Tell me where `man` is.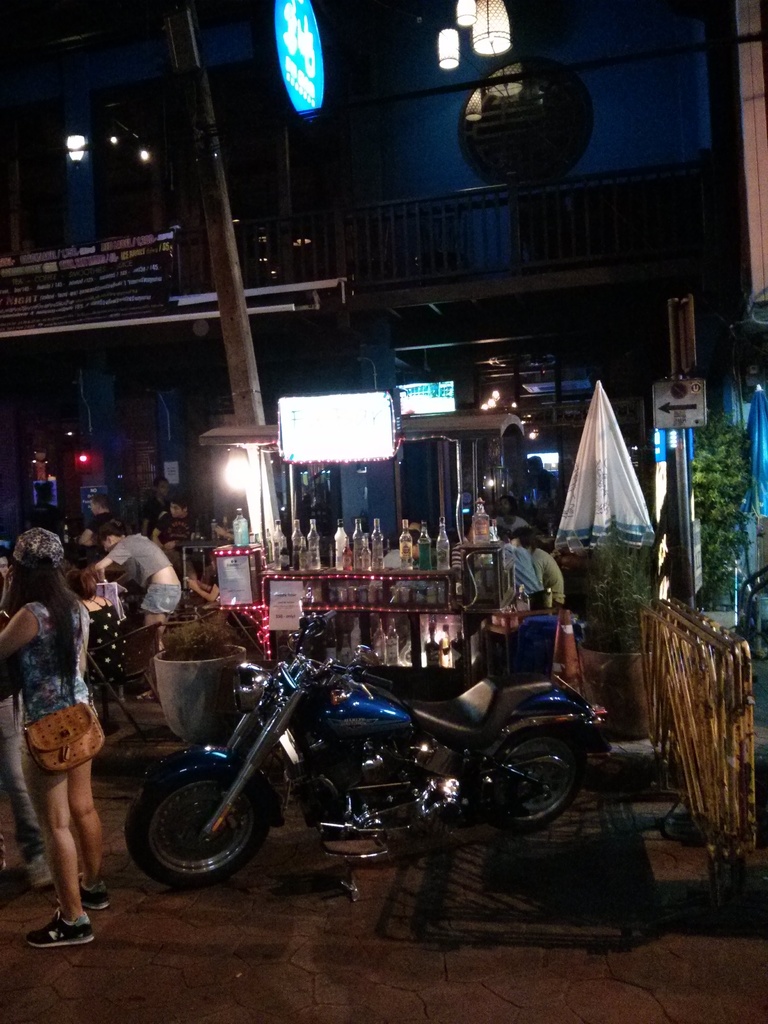
`man` is at detection(163, 497, 245, 557).
